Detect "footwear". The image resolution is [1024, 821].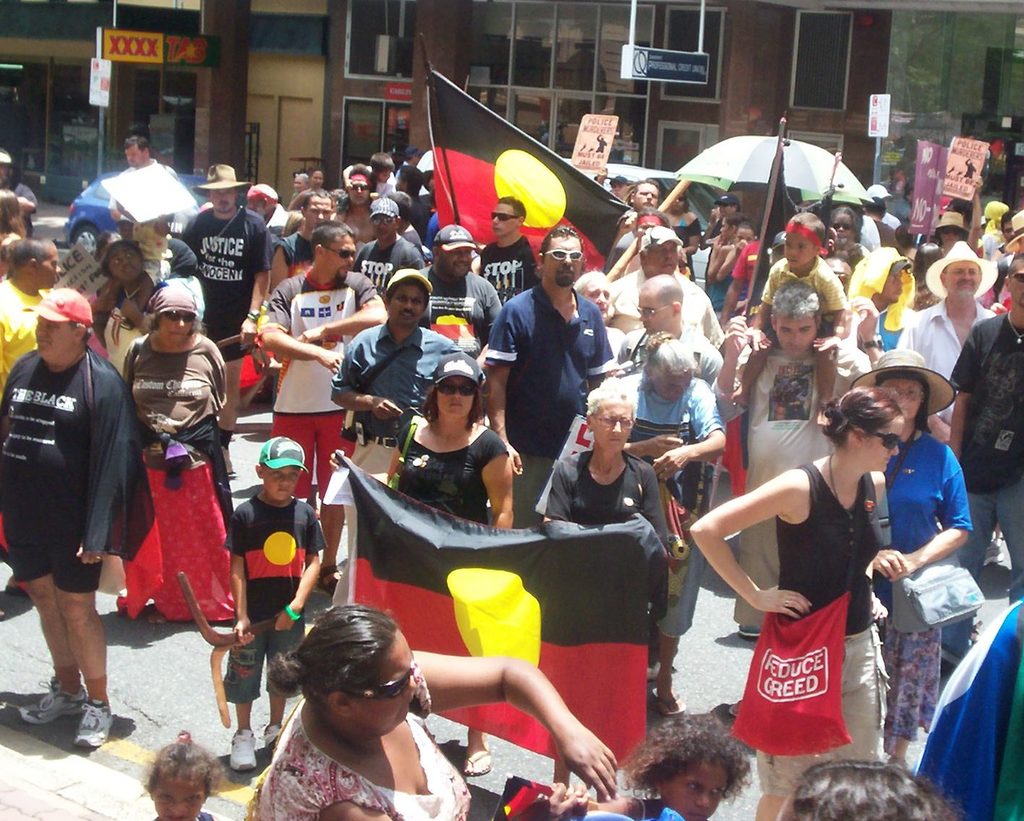
bbox=(646, 682, 690, 716).
